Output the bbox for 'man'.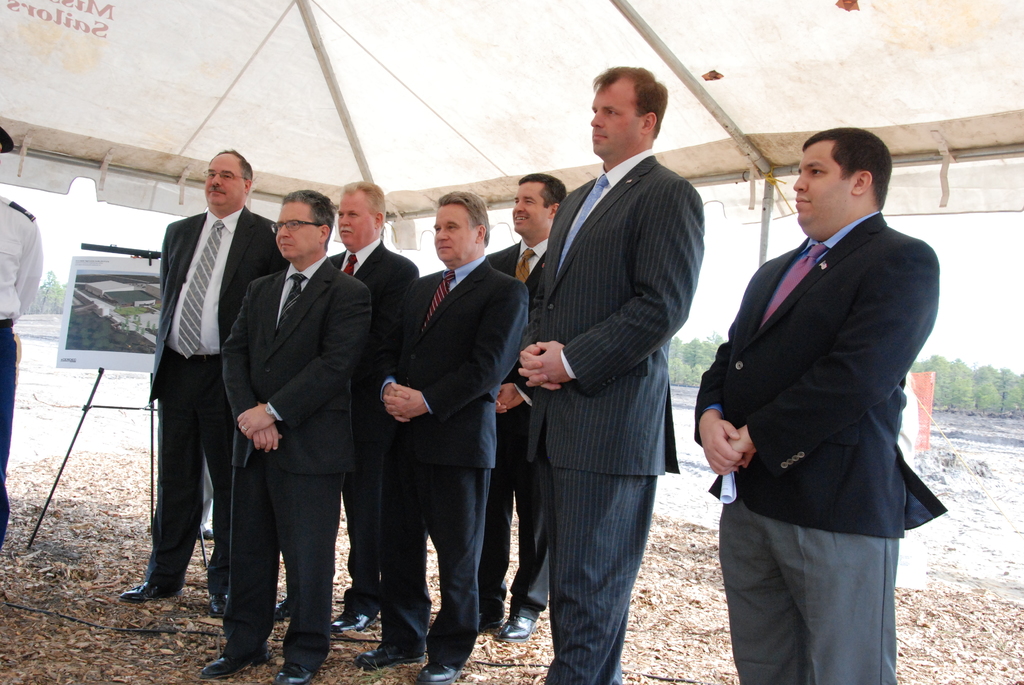
[326, 177, 420, 634].
